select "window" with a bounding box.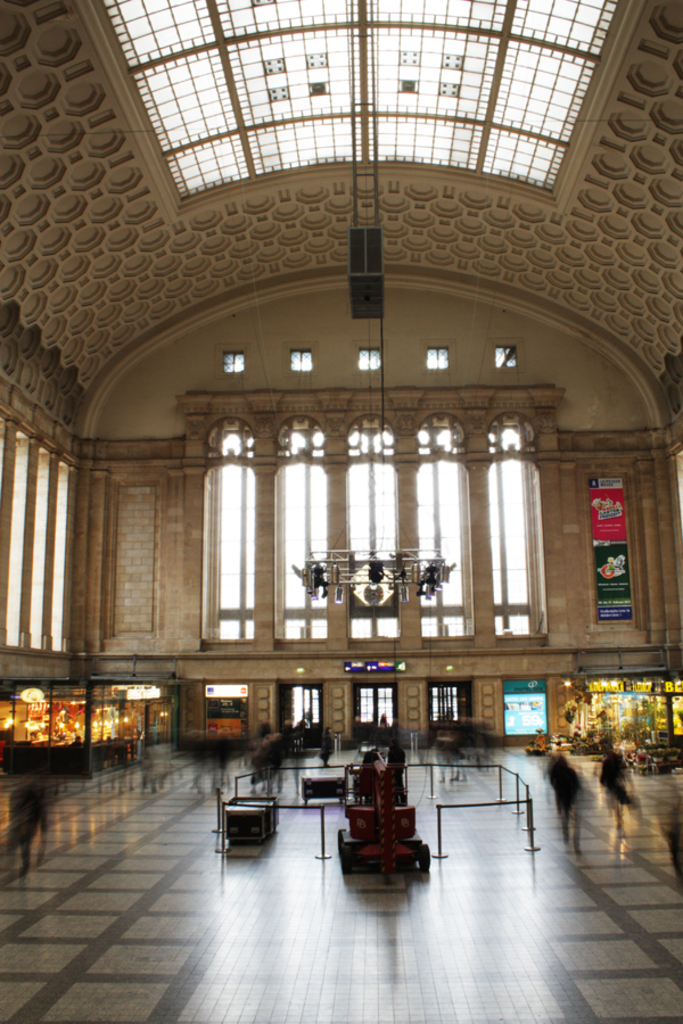
[52, 465, 66, 652].
